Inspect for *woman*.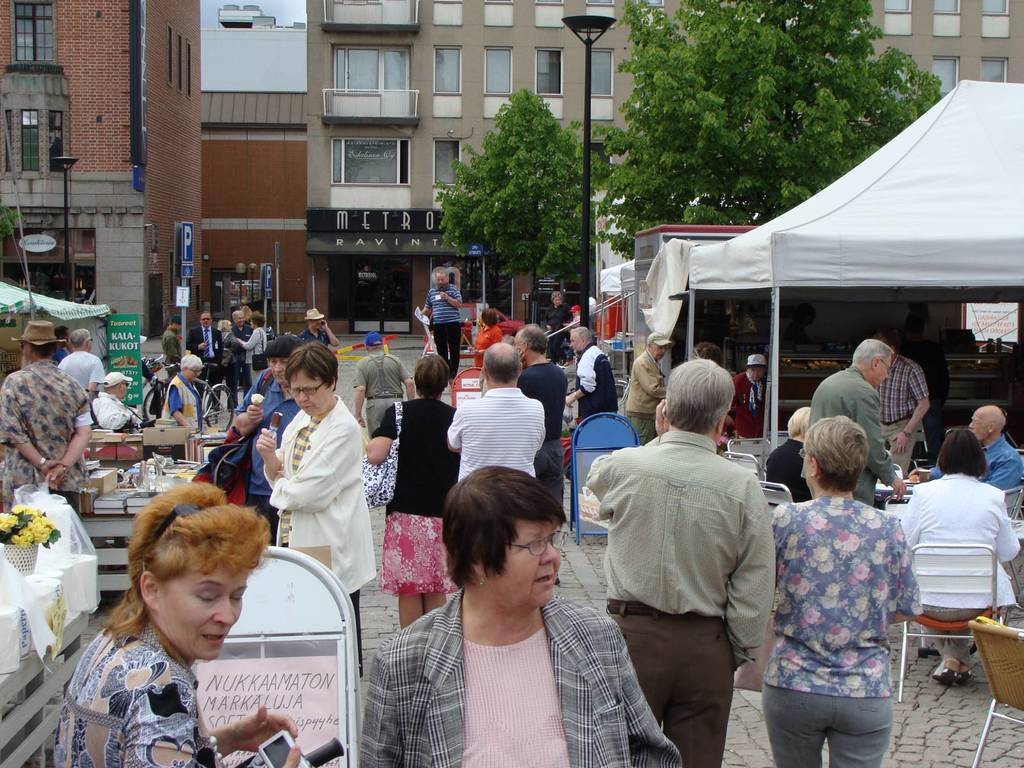
Inspection: rect(41, 481, 317, 767).
